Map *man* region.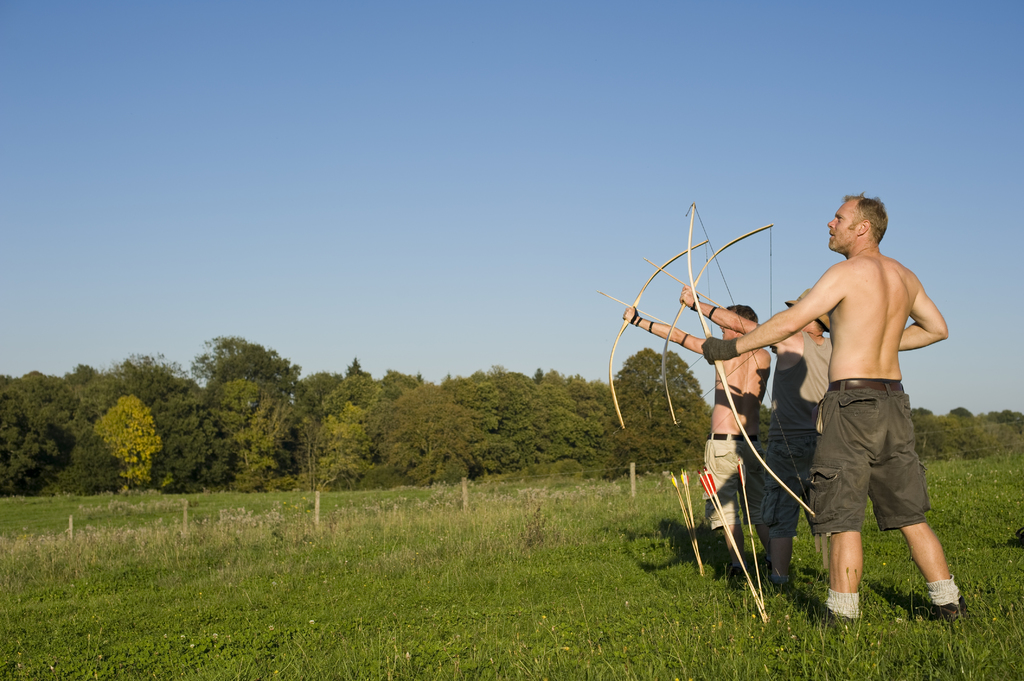
Mapped to 676/286/835/590.
